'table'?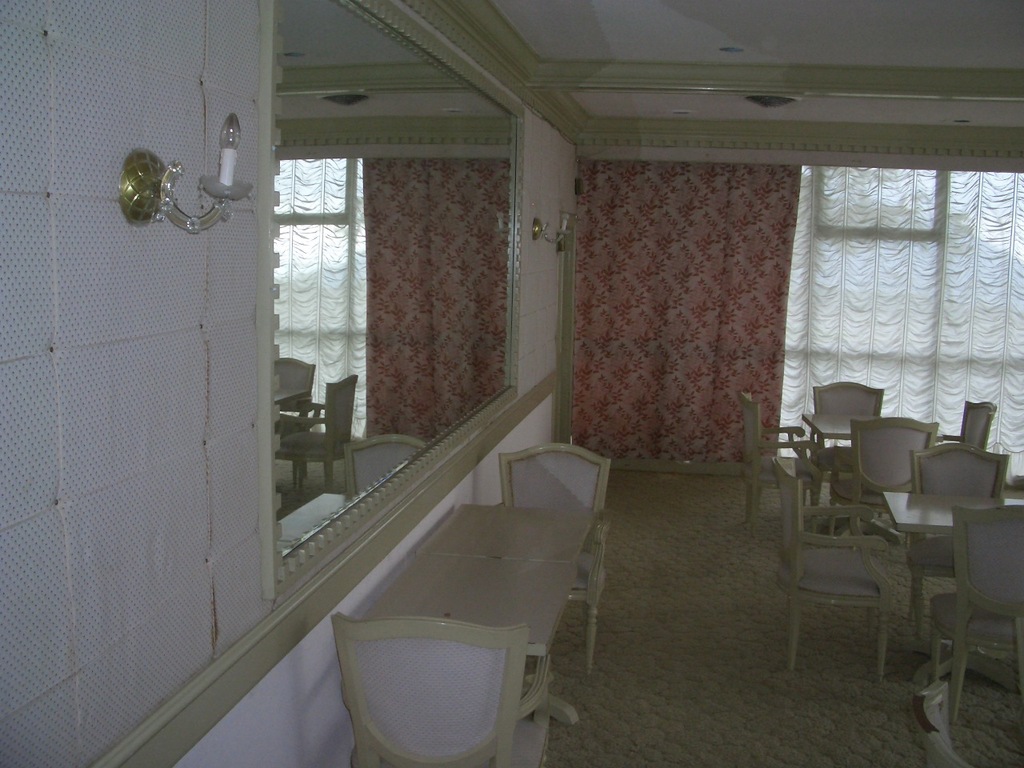
[left=881, top=494, right=1023, bottom=654]
